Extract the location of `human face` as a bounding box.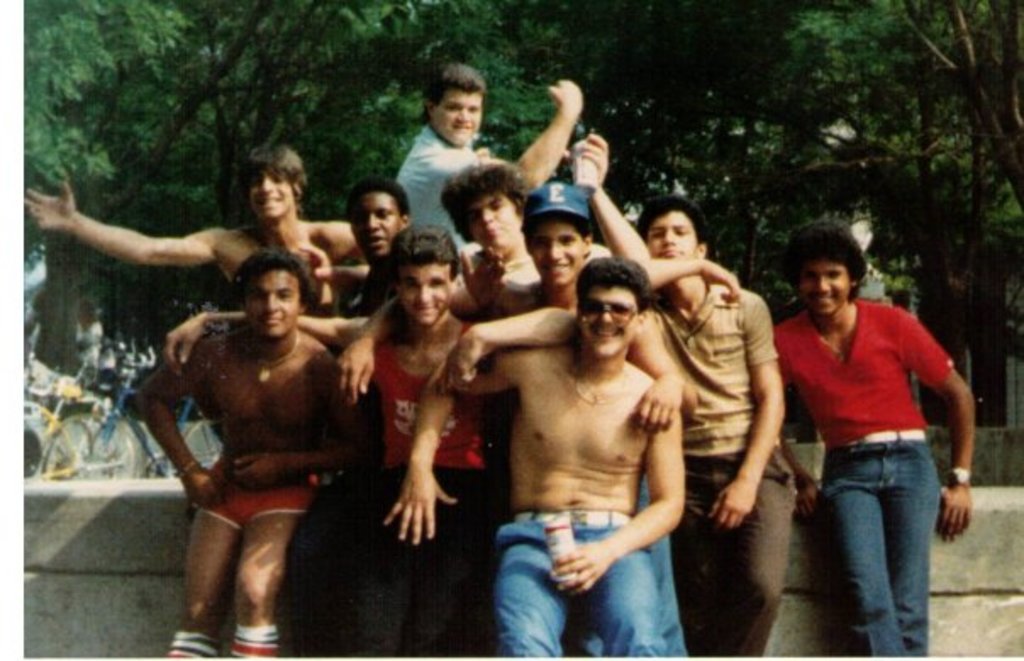
463:188:520:256.
